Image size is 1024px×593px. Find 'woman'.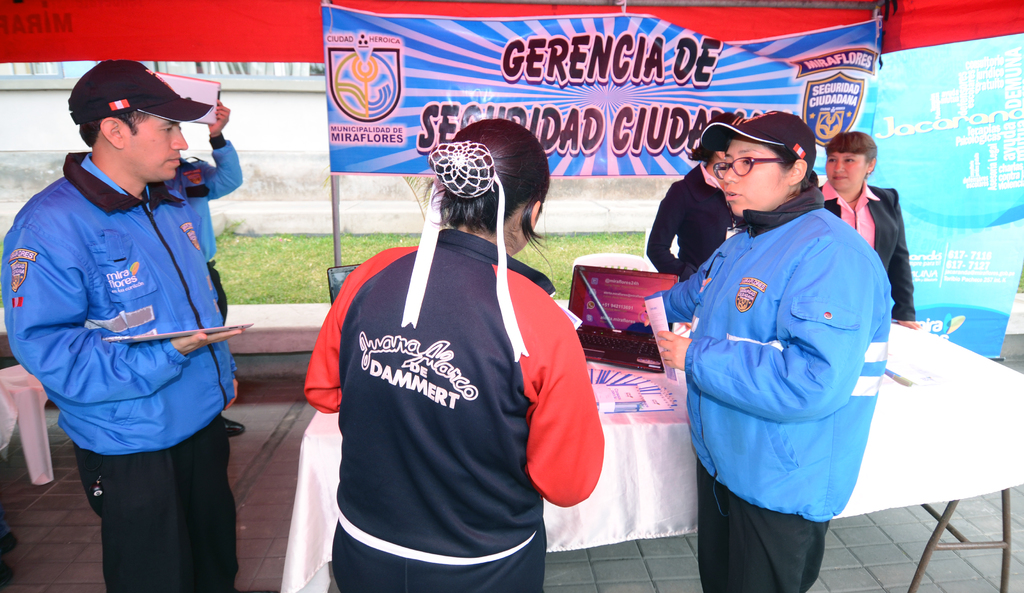
region(816, 128, 918, 329).
